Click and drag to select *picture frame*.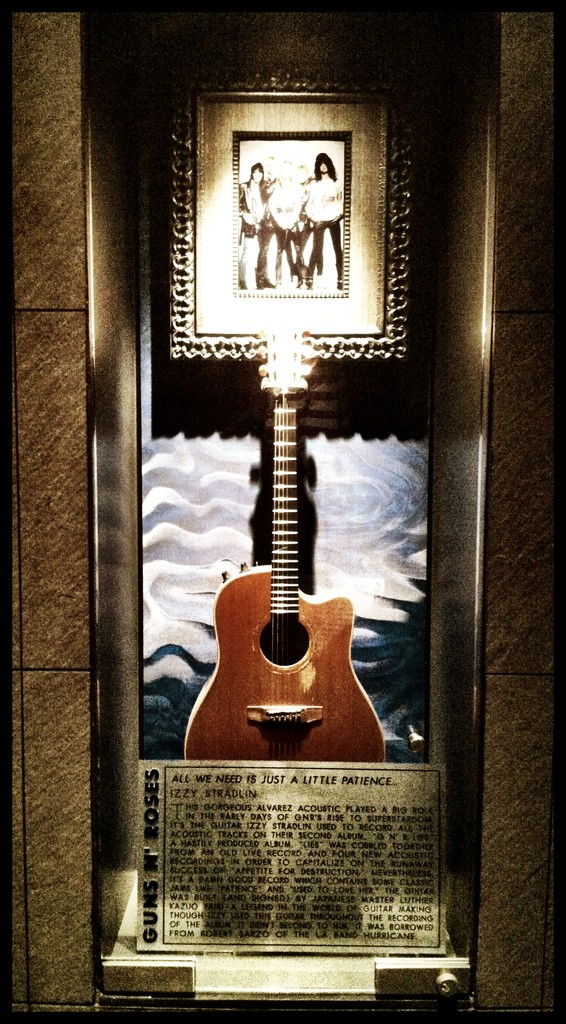
Selection: [left=161, top=62, right=420, bottom=363].
